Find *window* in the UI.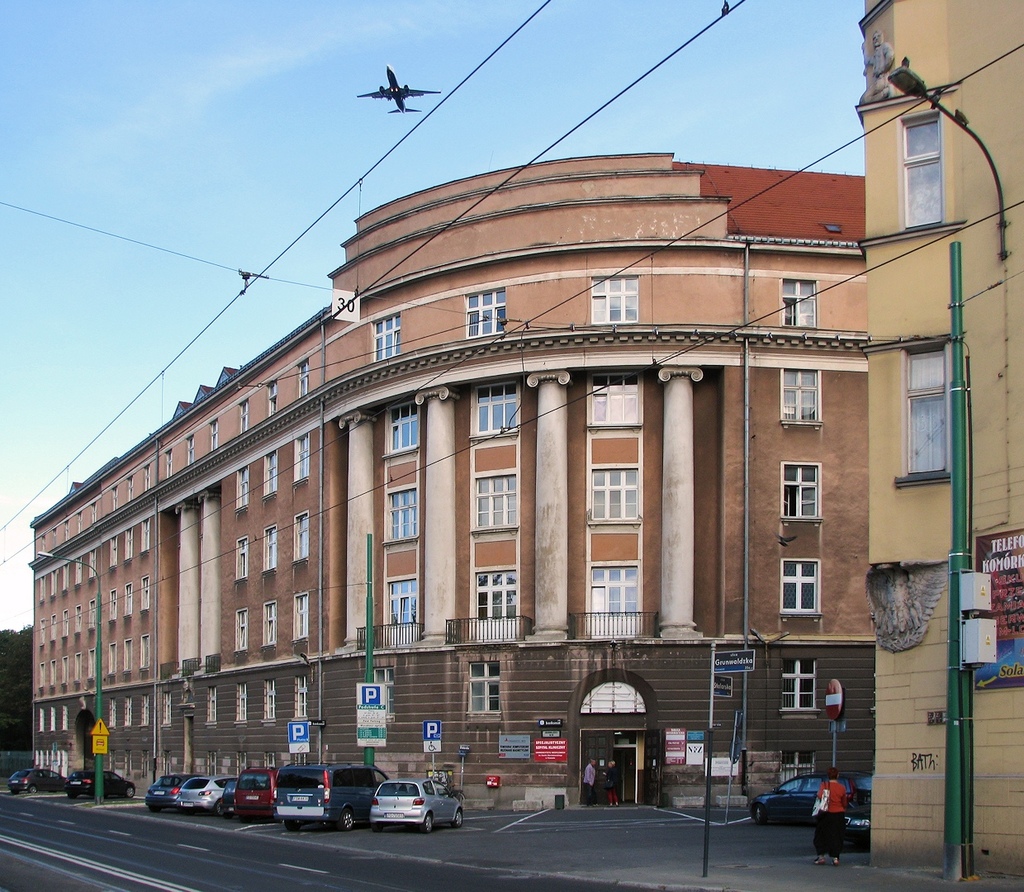
UI element at crop(786, 662, 818, 714).
